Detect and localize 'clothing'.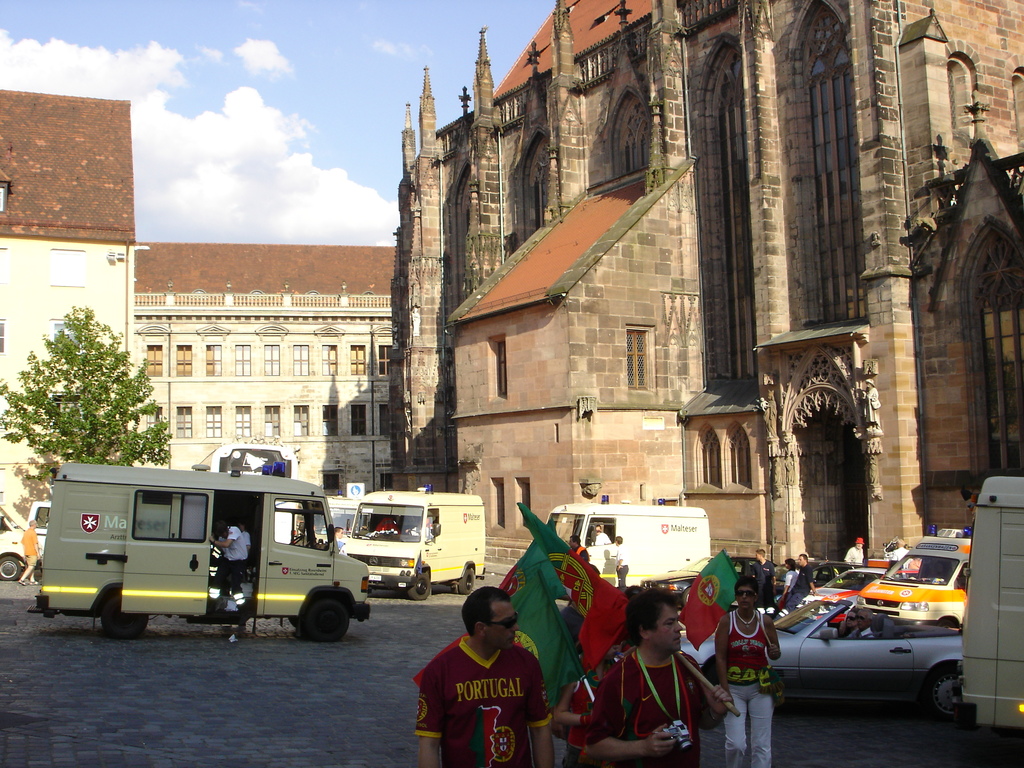
Localized at (747, 559, 776, 605).
